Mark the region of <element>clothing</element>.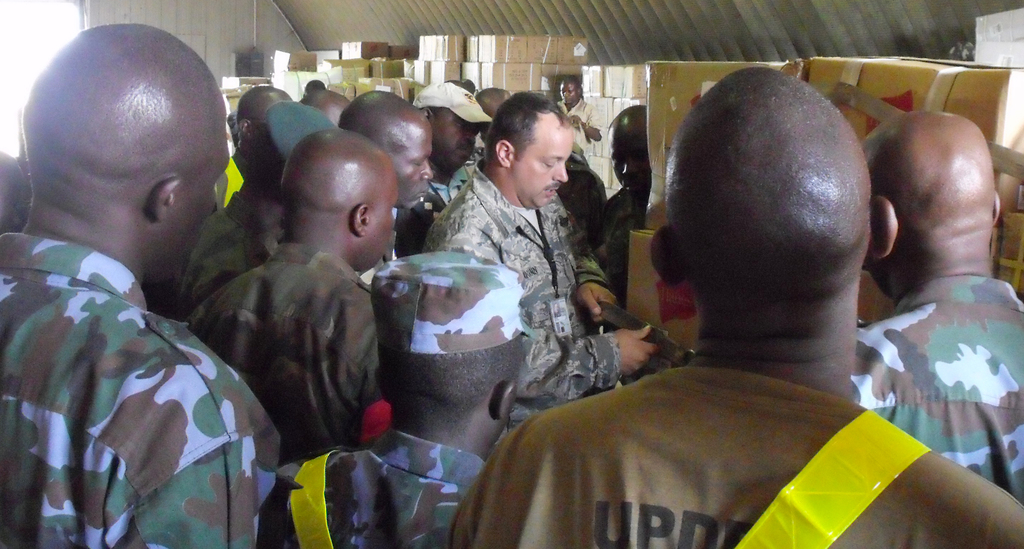
Region: <box>428,152,623,379</box>.
